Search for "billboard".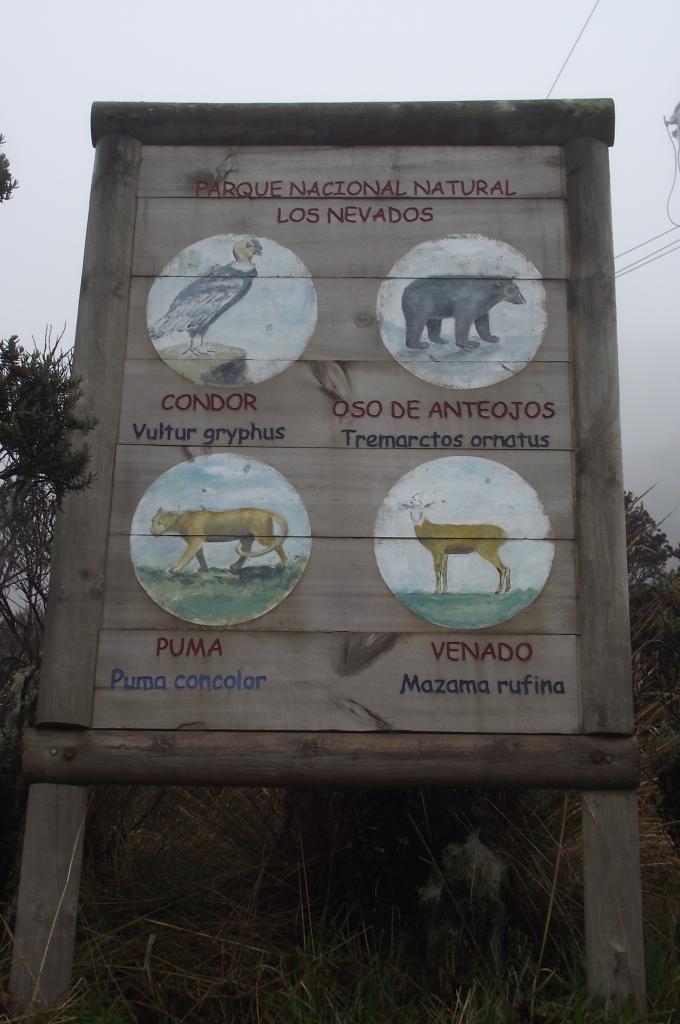
Found at (72,130,610,840).
